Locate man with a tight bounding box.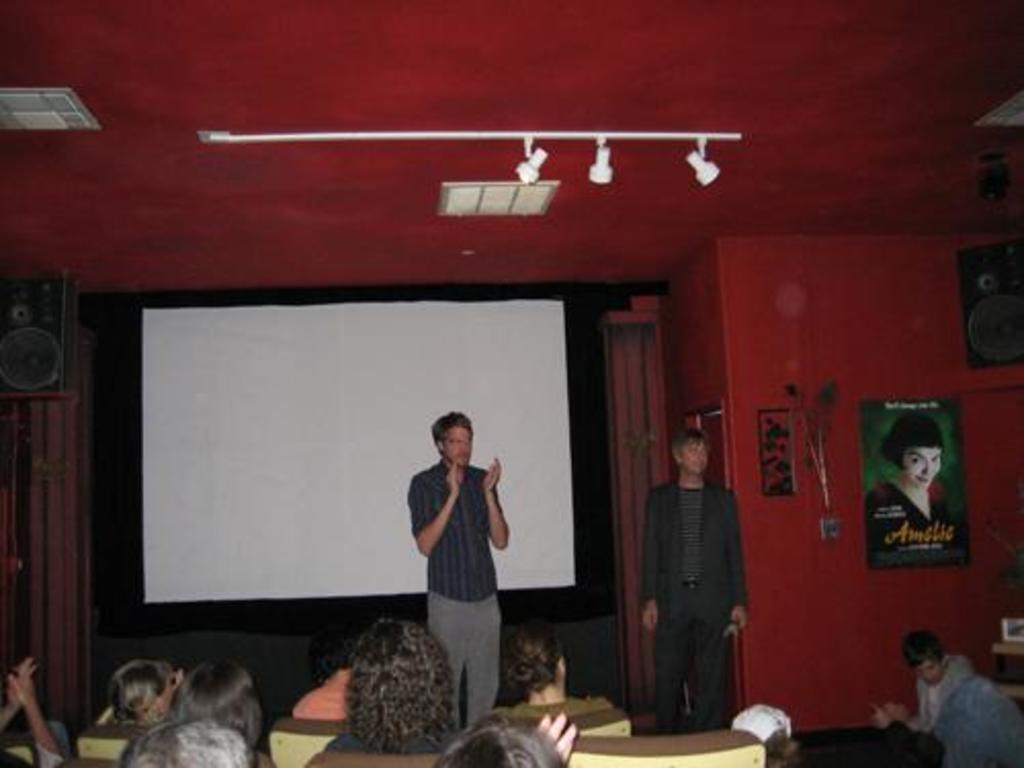
(395,414,514,694).
